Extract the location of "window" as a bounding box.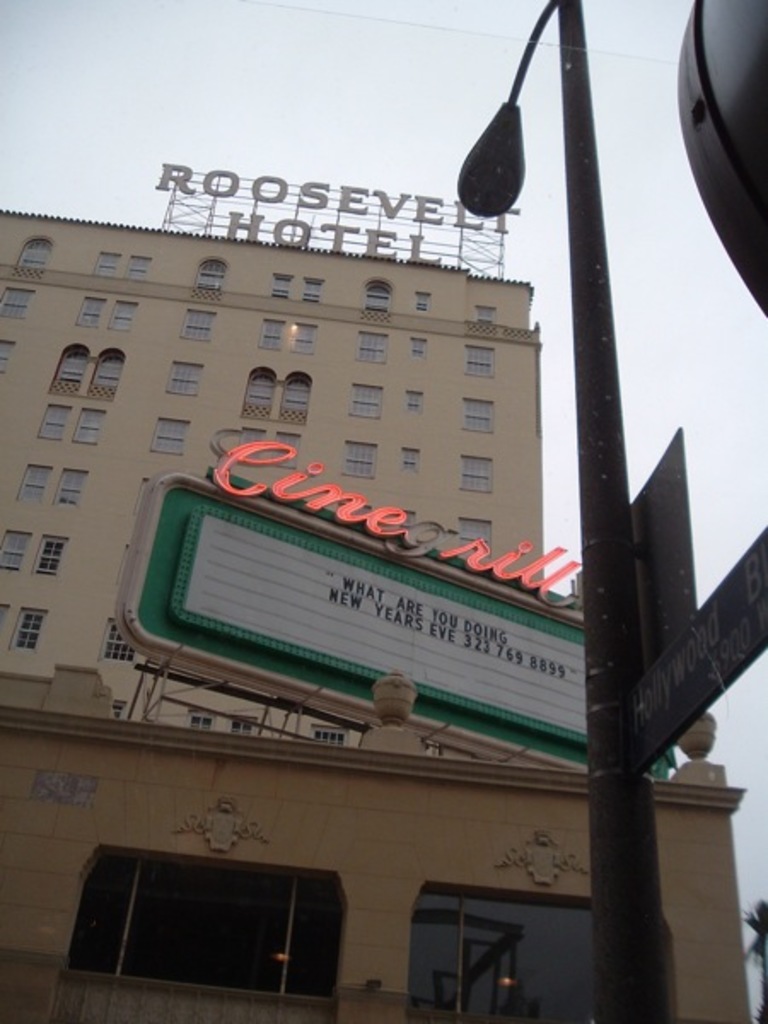
region(84, 357, 114, 404).
